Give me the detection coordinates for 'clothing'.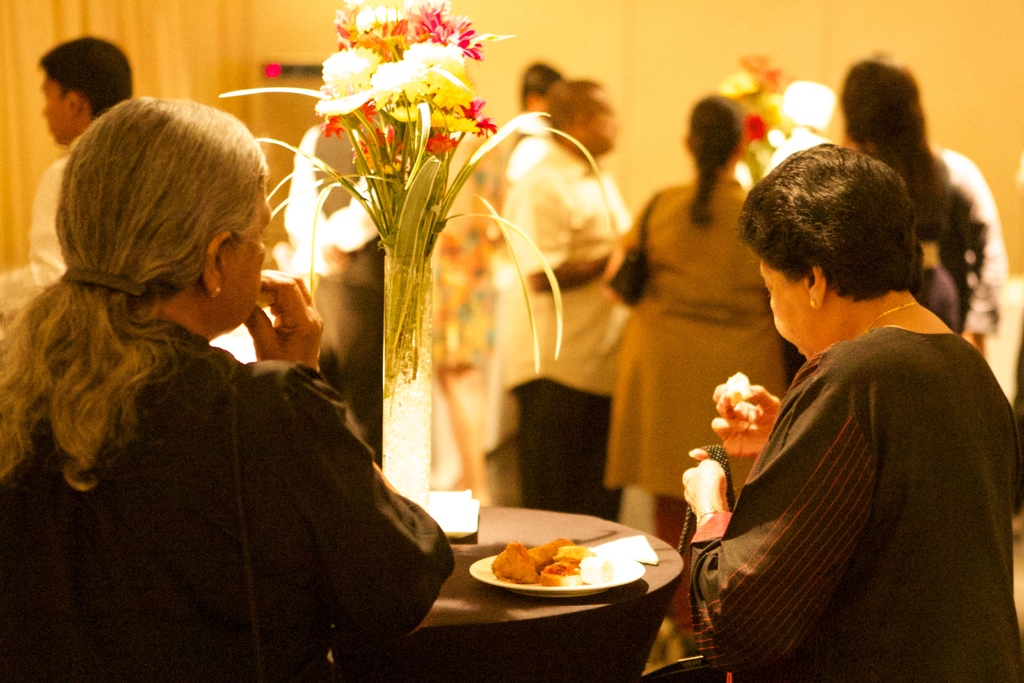
select_region(3, 317, 428, 678).
